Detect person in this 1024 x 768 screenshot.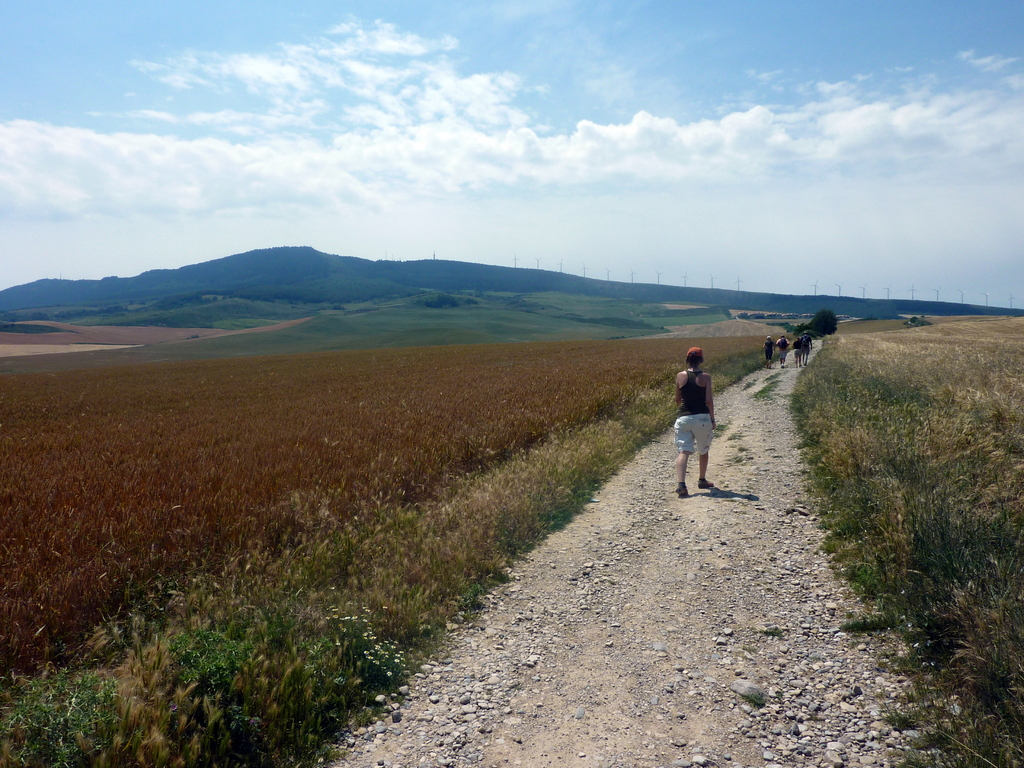
Detection: [776,331,788,363].
